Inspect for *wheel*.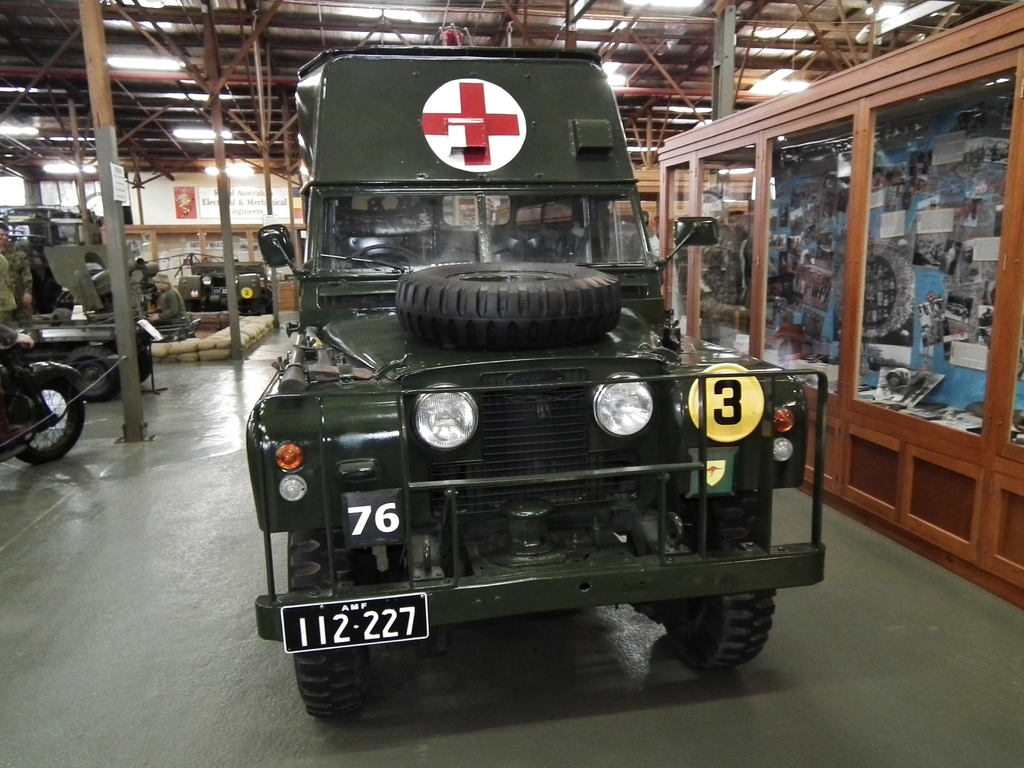
Inspection: 393, 260, 628, 358.
